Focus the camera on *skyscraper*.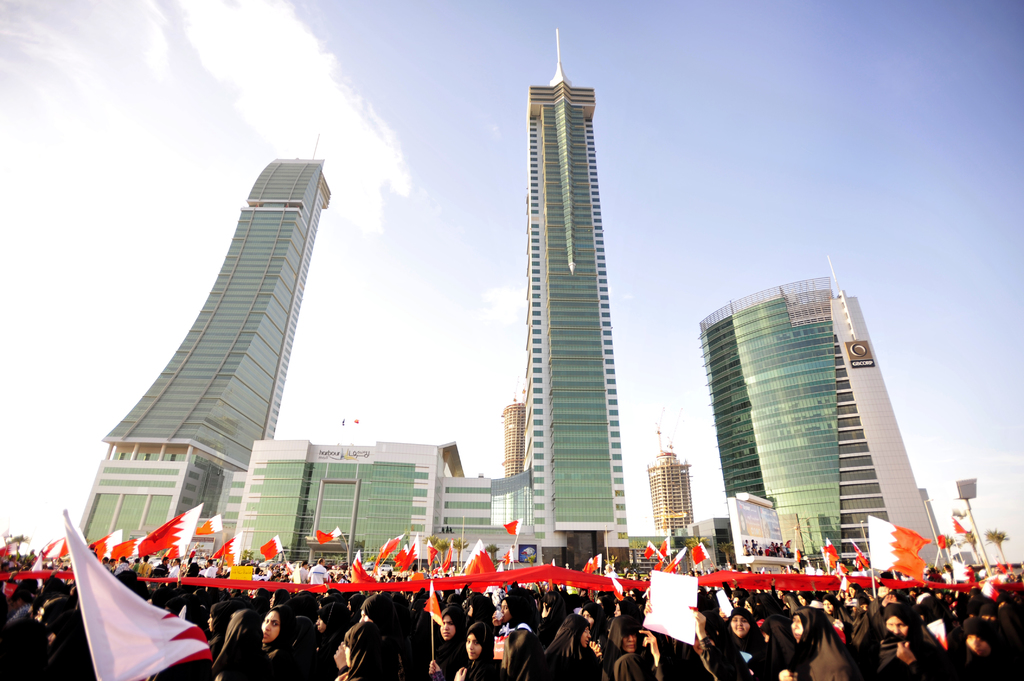
Focus region: locate(689, 255, 963, 577).
